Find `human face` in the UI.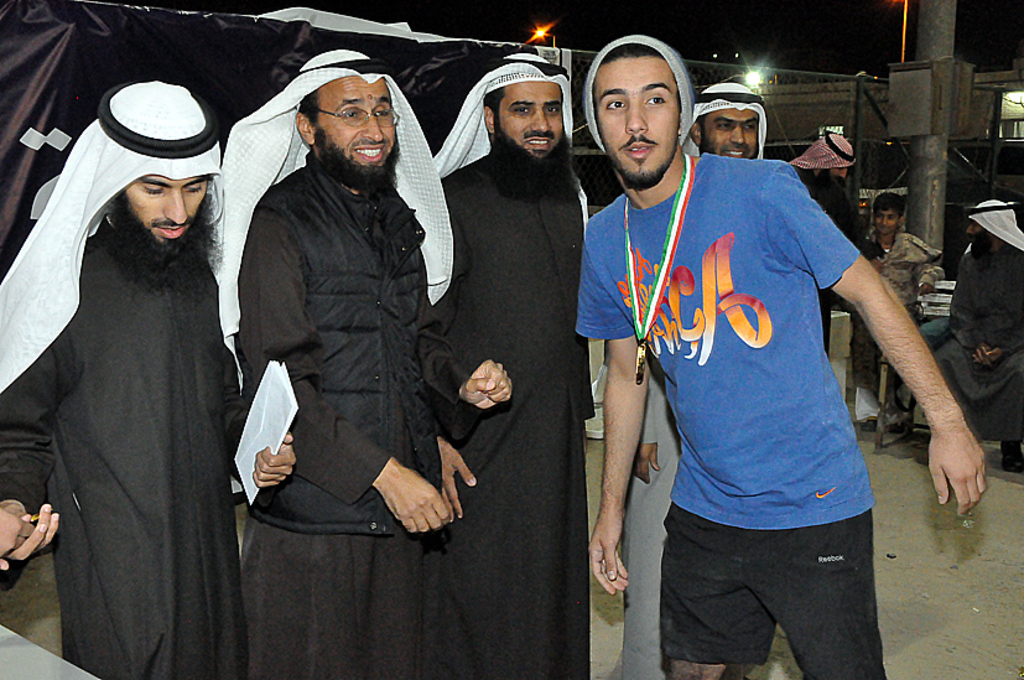
UI element at box=[870, 201, 895, 239].
